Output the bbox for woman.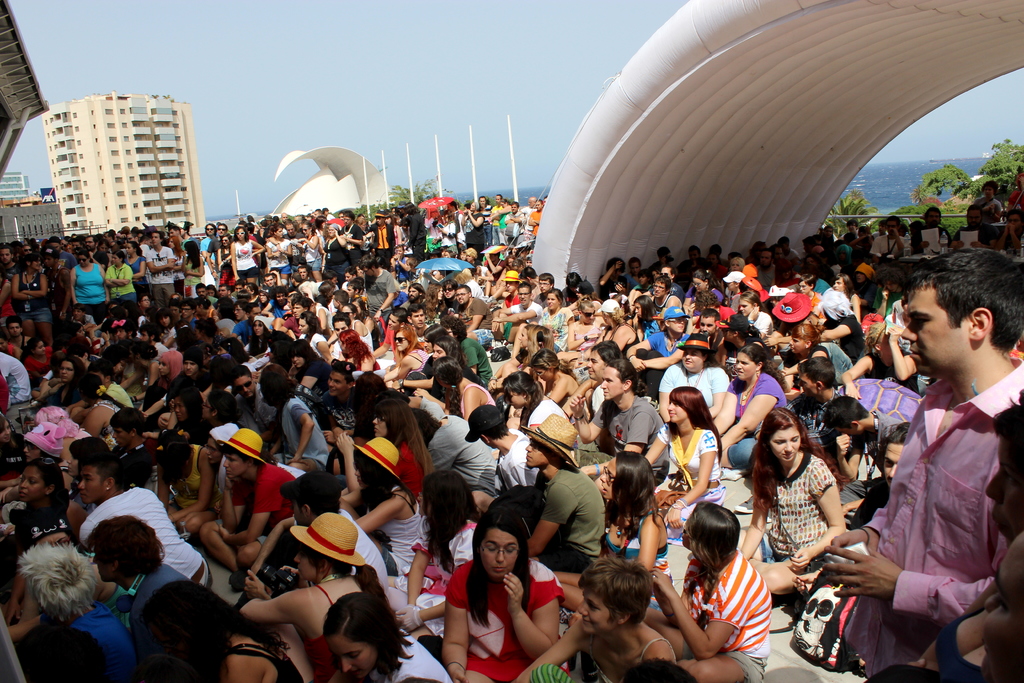
289 341 328 397.
